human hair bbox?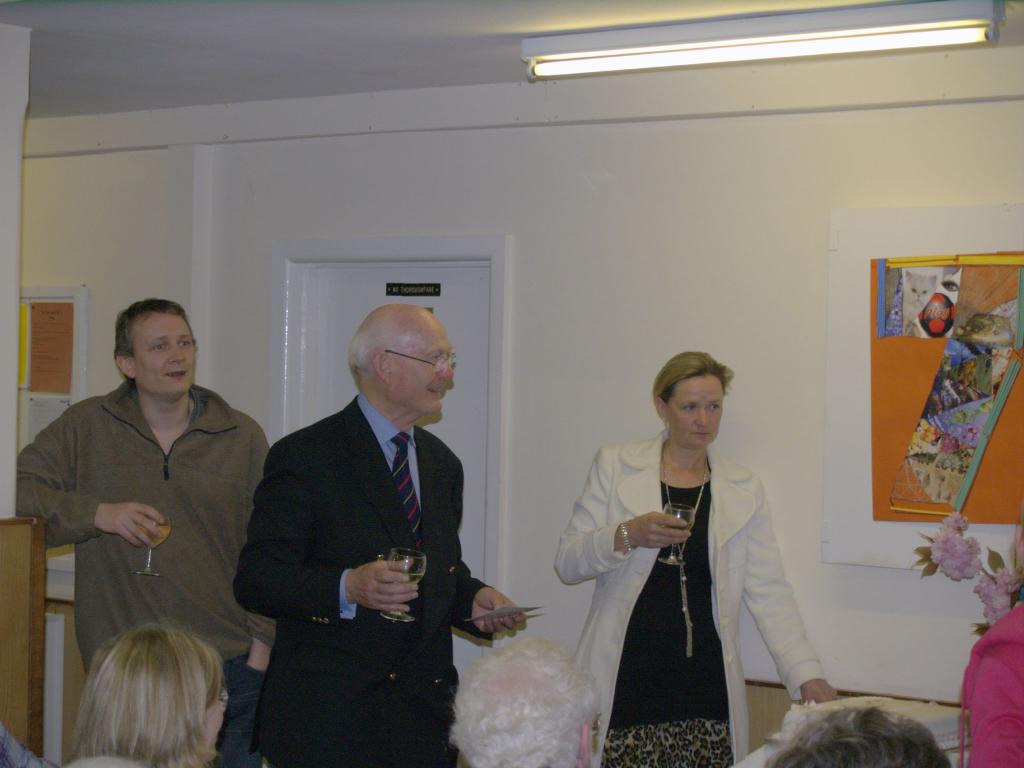
{"left": 348, "top": 319, "right": 391, "bottom": 391}
